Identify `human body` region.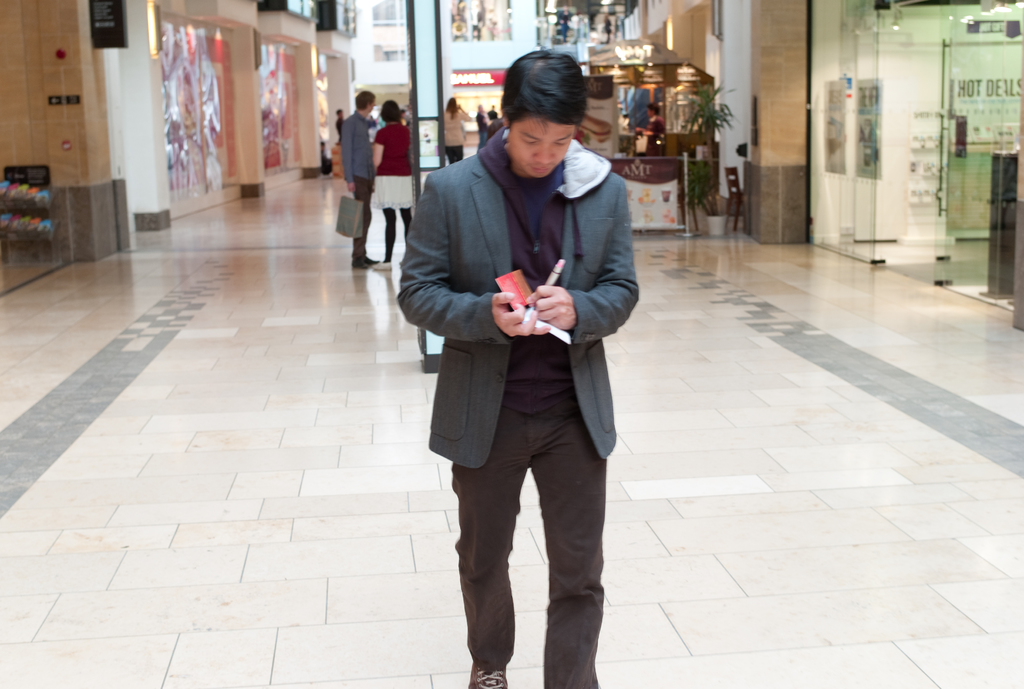
Region: Rect(340, 88, 374, 268).
